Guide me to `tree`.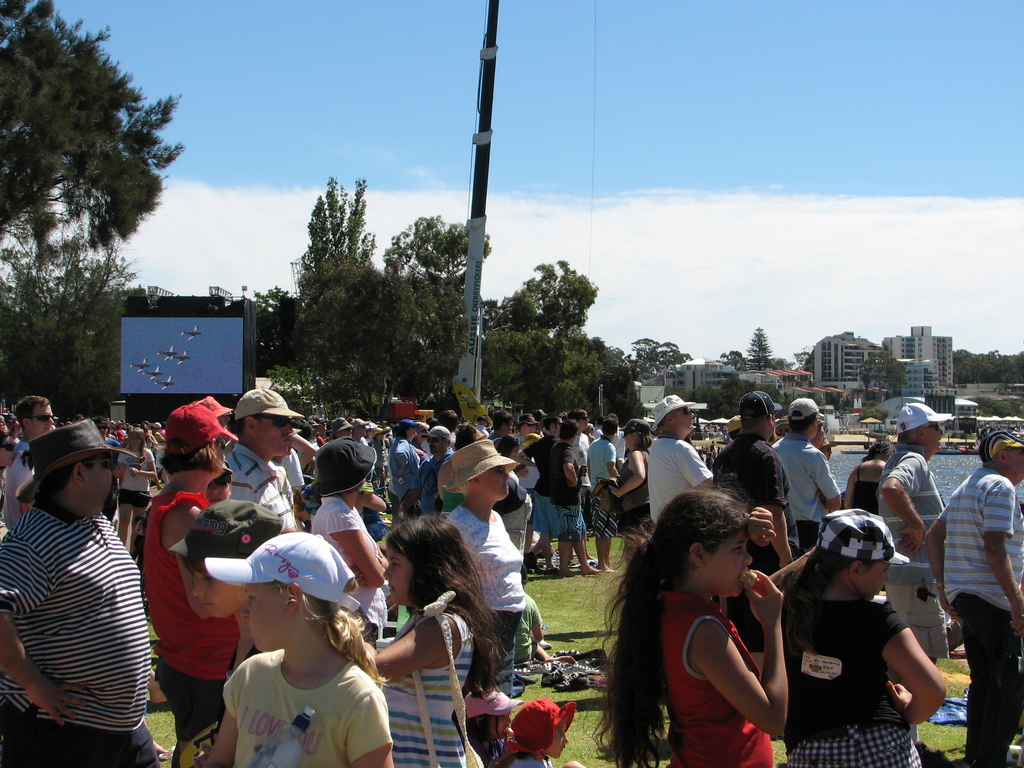
Guidance: box=[620, 332, 694, 383].
